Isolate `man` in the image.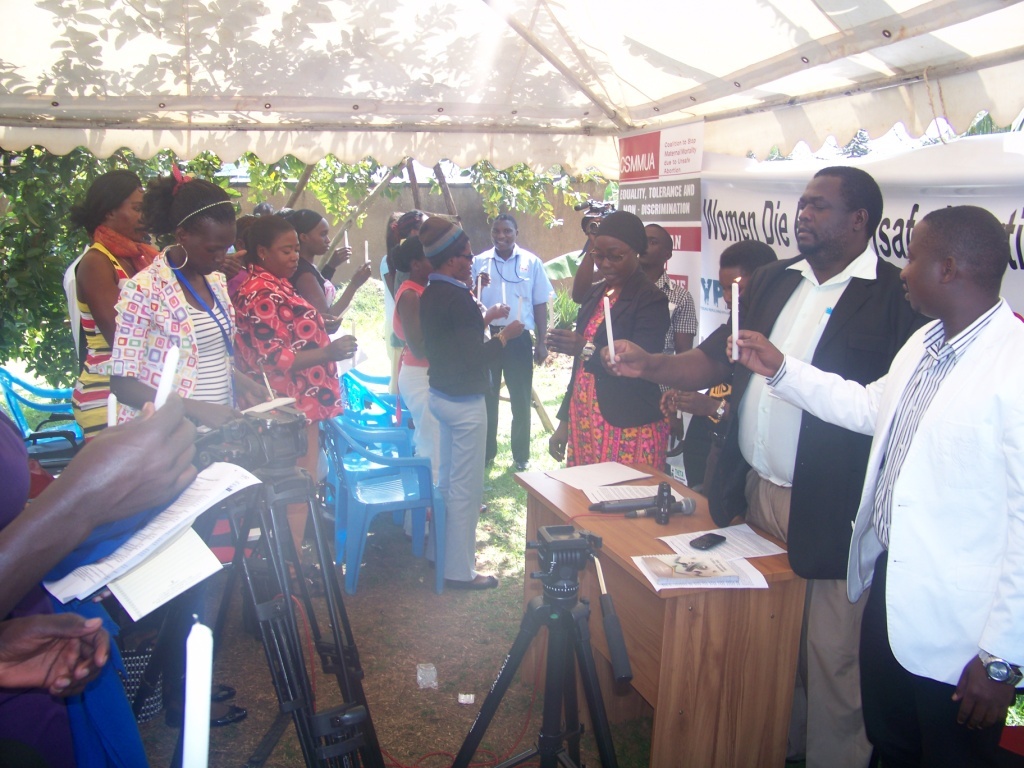
Isolated region: [x1=388, y1=227, x2=511, y2=579].
